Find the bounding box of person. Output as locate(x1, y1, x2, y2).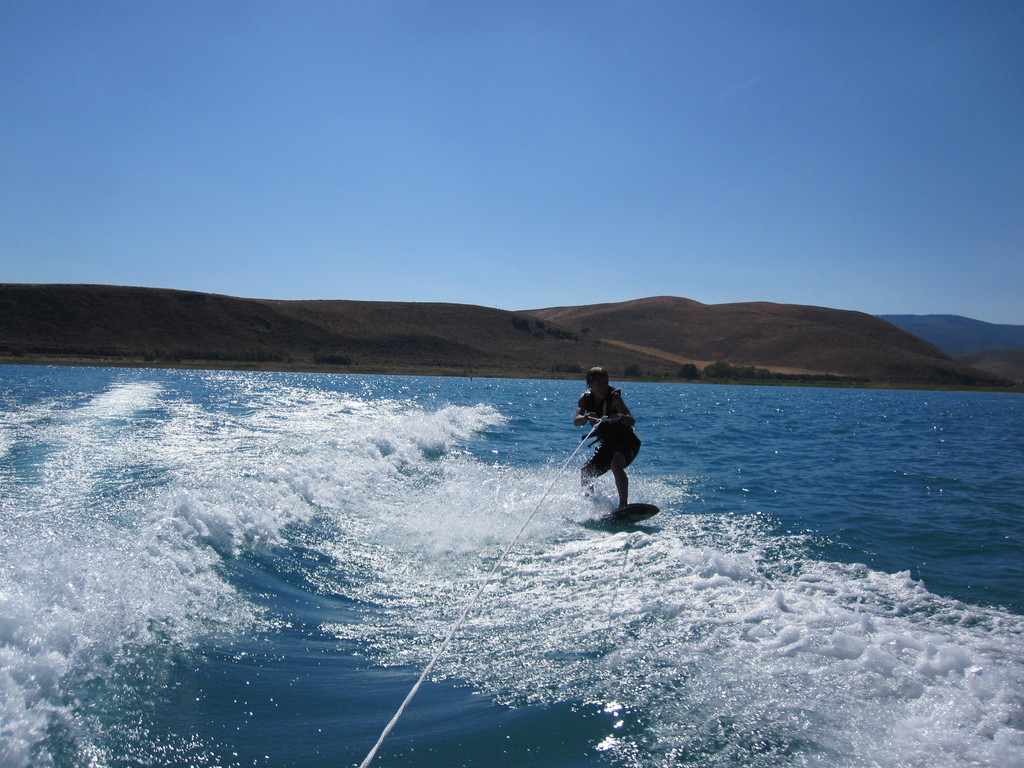
locate(572, 364, 646, 518).
